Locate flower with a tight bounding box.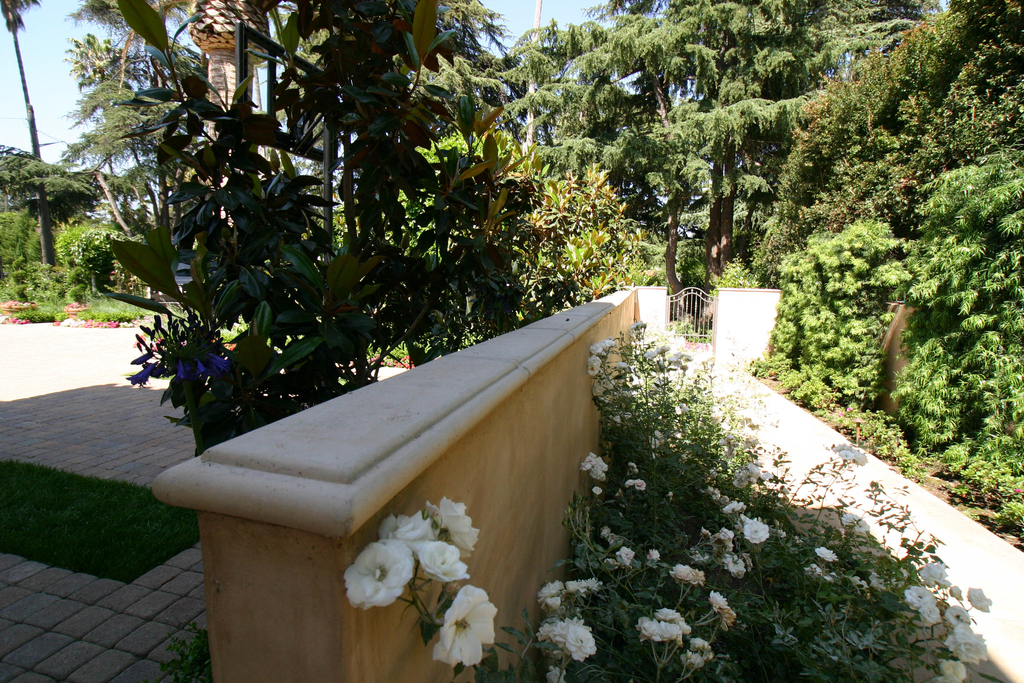
detection(645, 544, 664, 573).
